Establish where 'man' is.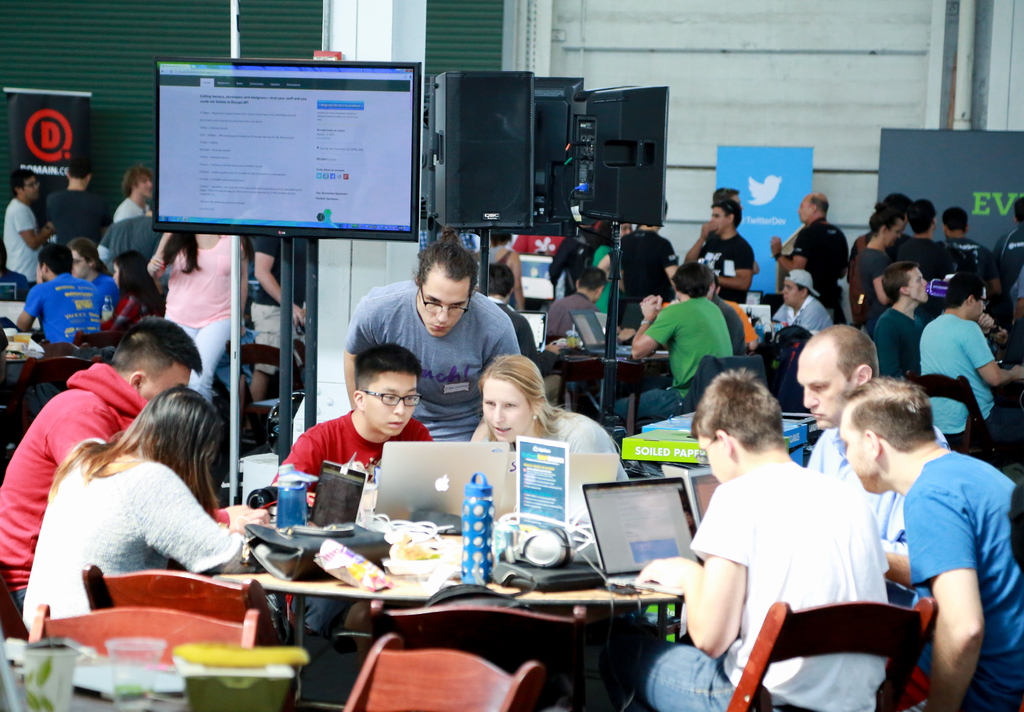
Established at {"left": 49, "top": 167, "right": 116, "bottom": 243}.
